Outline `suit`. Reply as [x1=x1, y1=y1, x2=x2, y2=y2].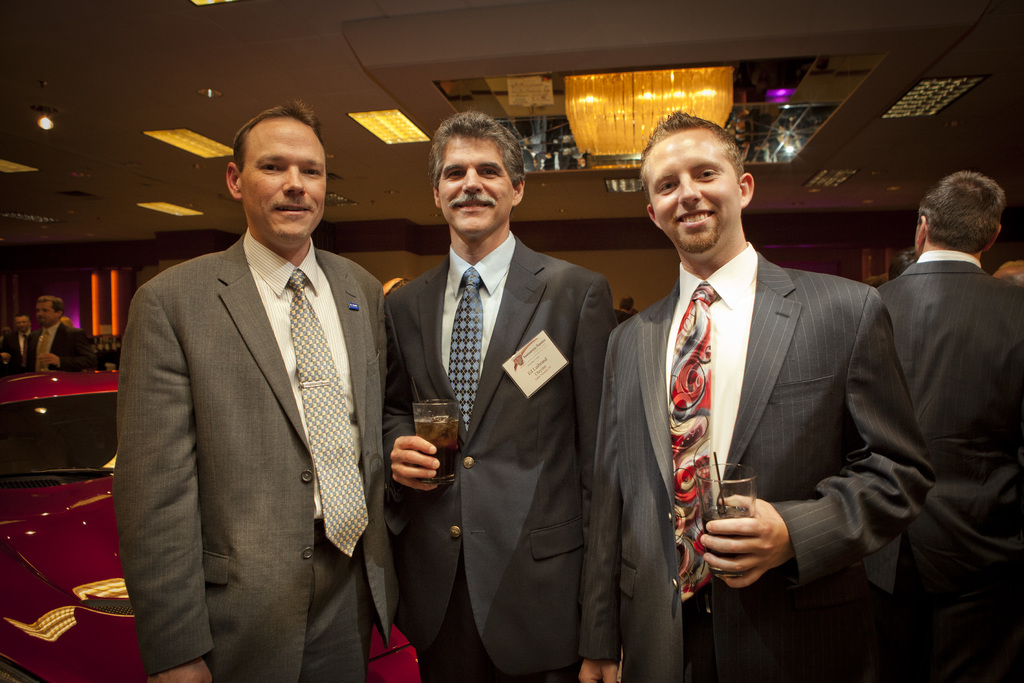
[x1=874, y1=244, x2=1023, y2=682].
